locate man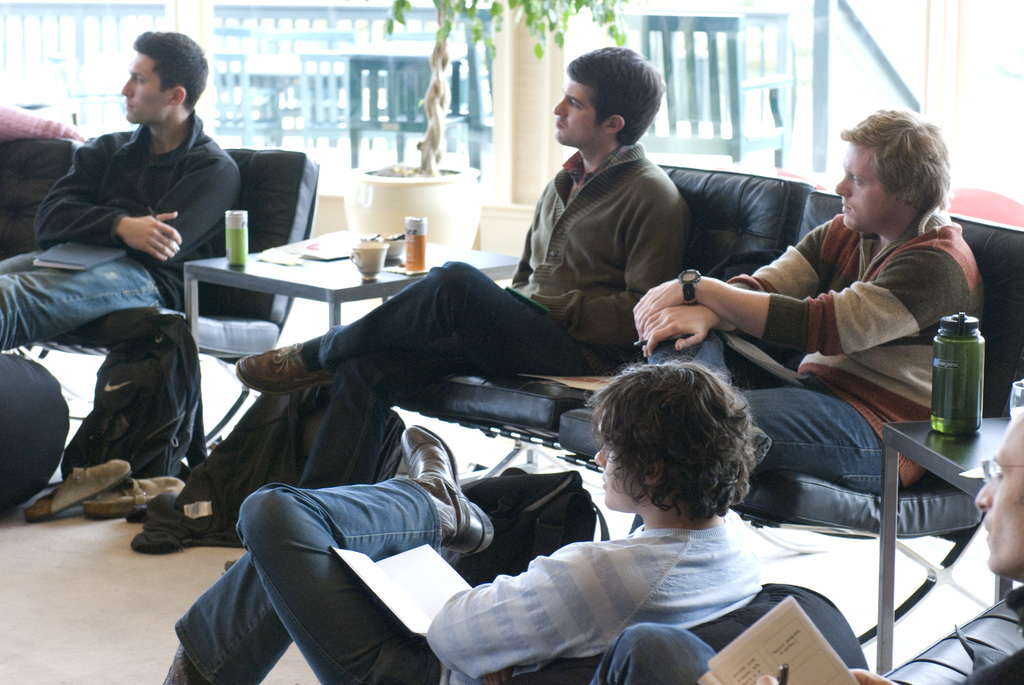
680, 118, 992, 539
